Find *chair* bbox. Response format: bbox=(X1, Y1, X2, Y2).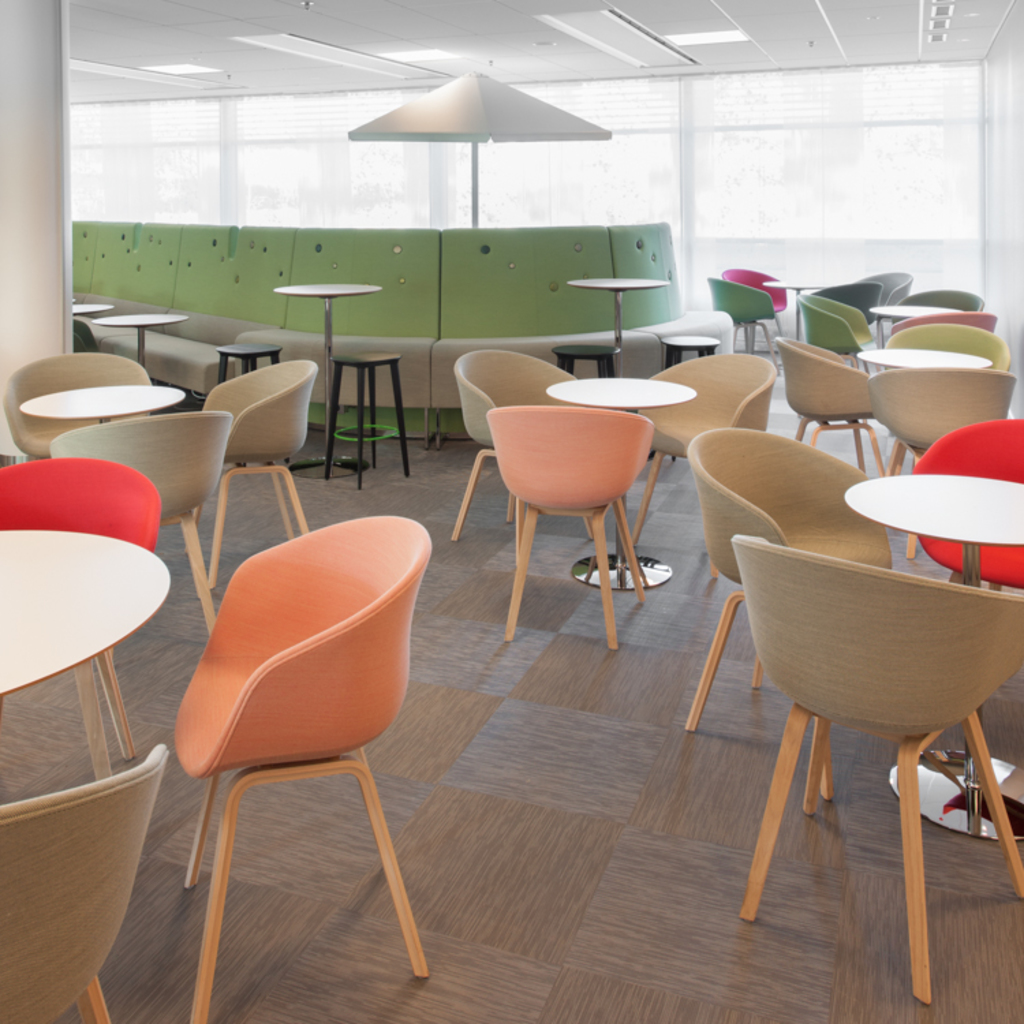
bbox=(145, 489, 459, 1008).
